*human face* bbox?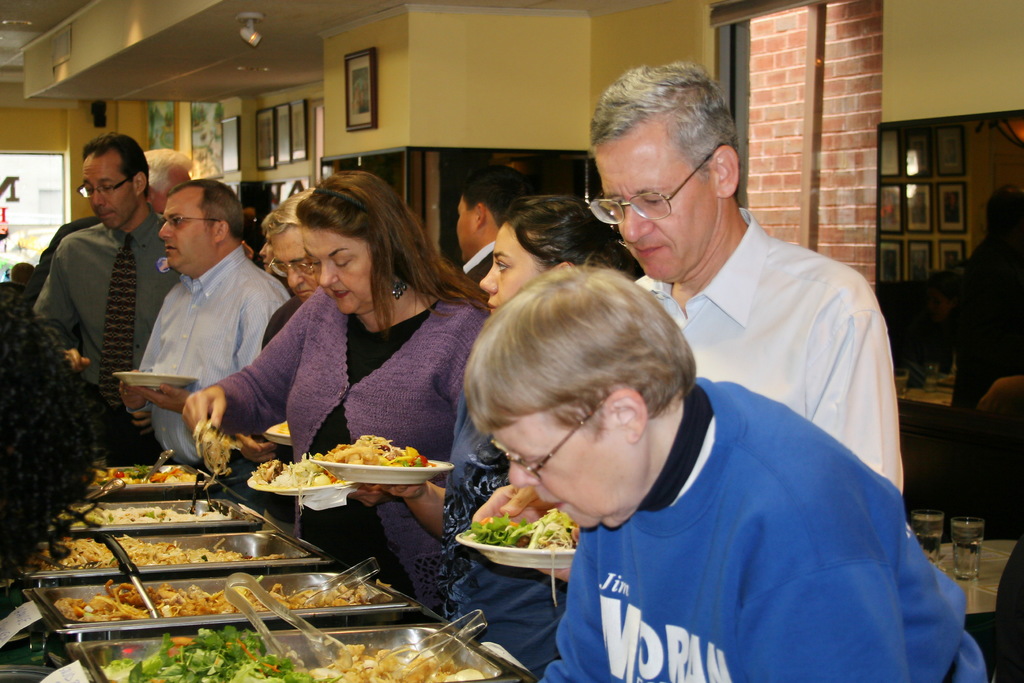
[left=259, top=233, right=275, bottom=274]
